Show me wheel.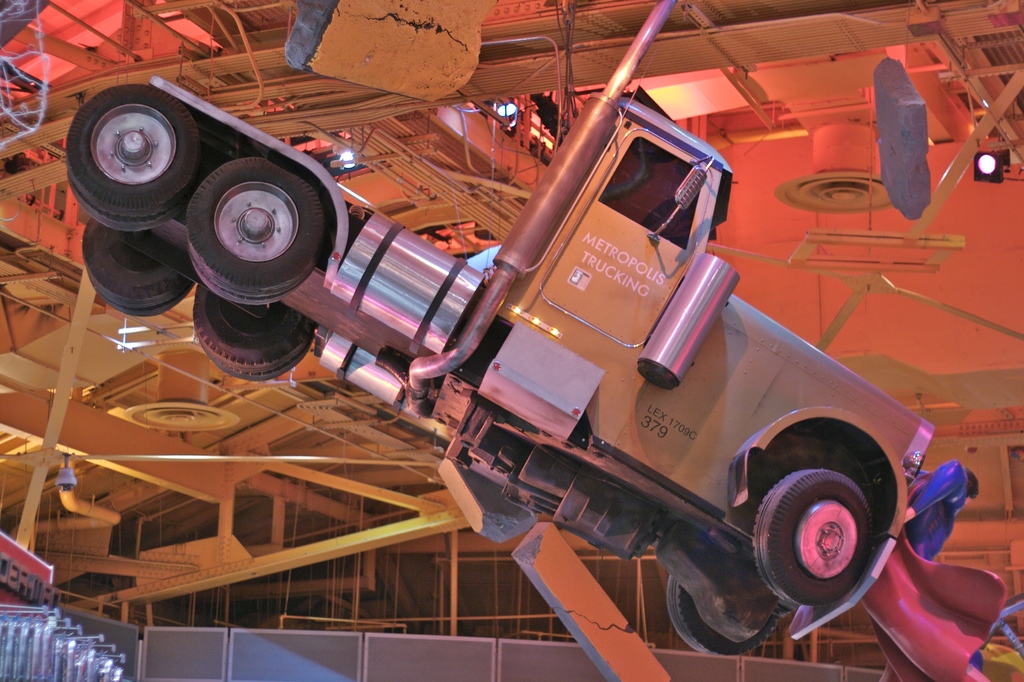
wheel is here: <region>757, 451, 894, 615</region>.
